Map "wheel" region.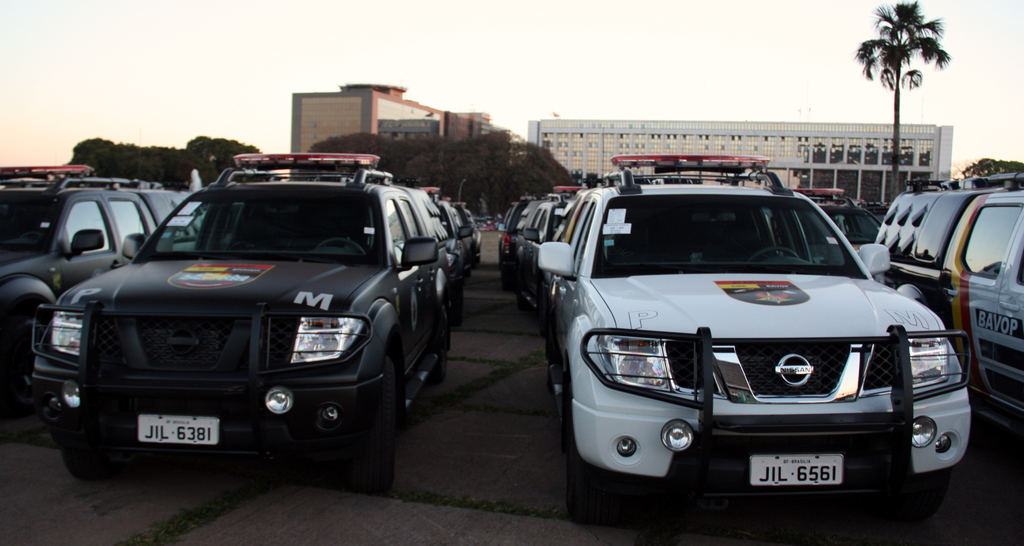
Mapped to (877, 485, 947, 533).
